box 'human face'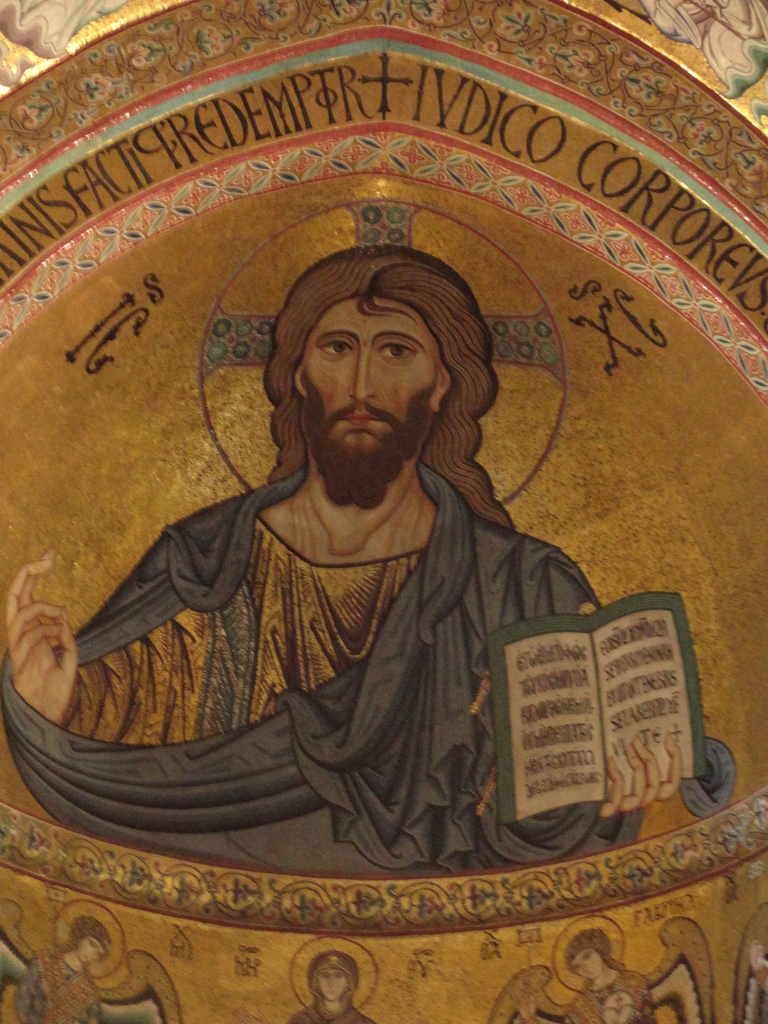
BBox(81, 936, 104, 964)
